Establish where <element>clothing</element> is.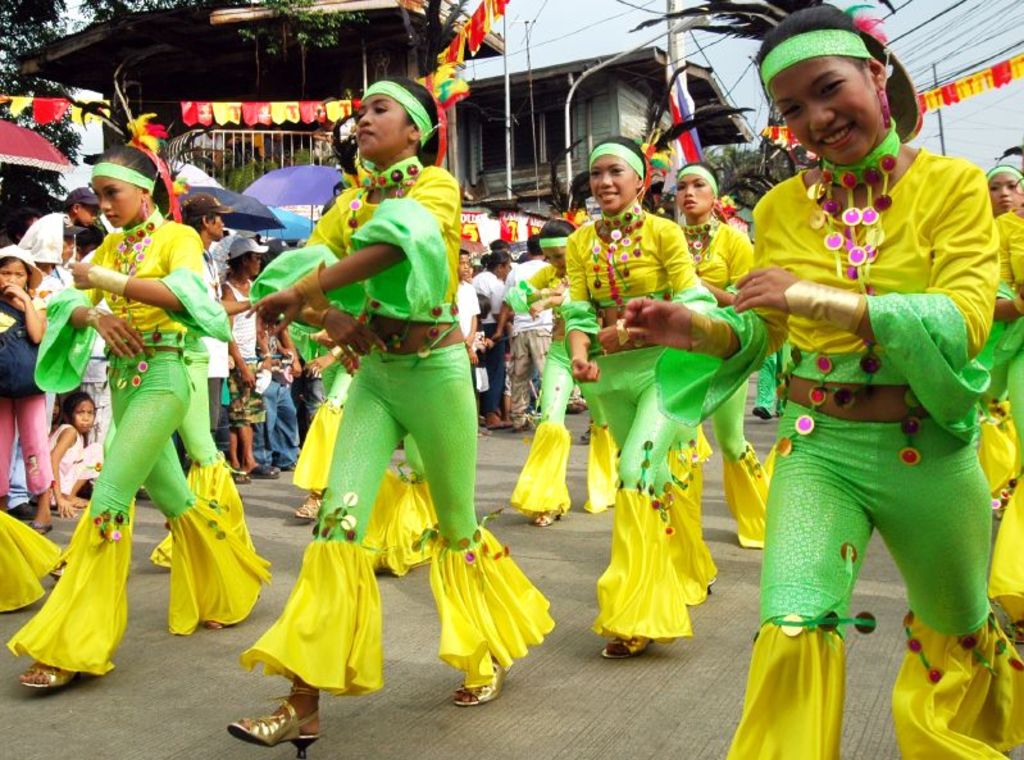
Established at [255, 338, 293, 475].
